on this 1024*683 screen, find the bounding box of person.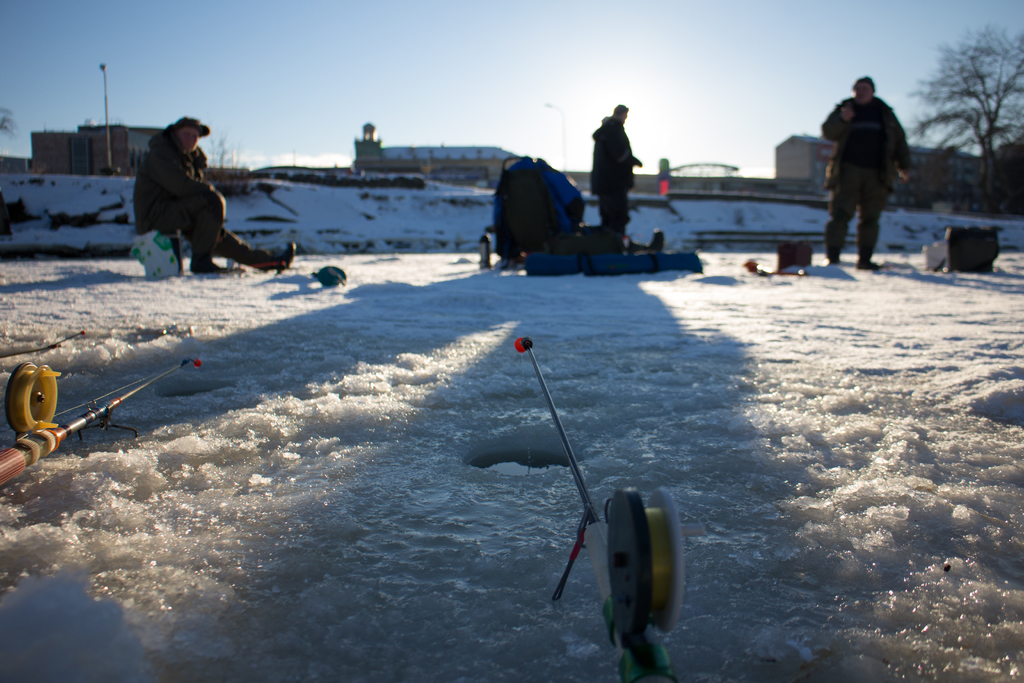
Bounding box: [593,97,640,238].
